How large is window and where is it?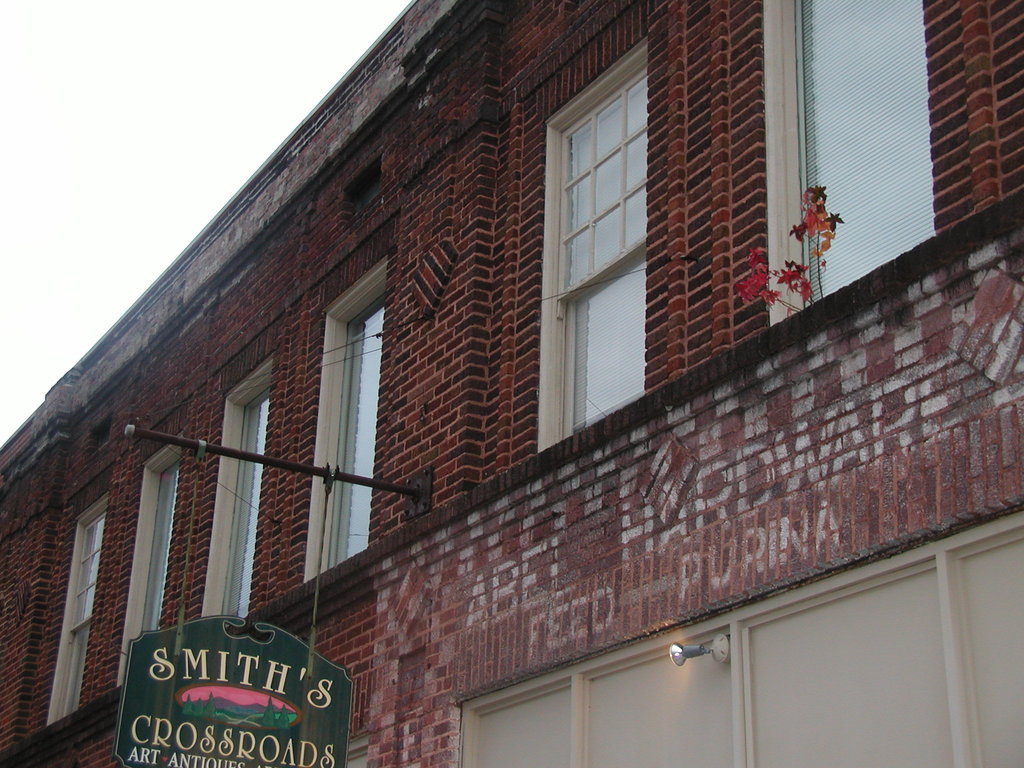
Bounding box: box(542, 36, 668, 407).
